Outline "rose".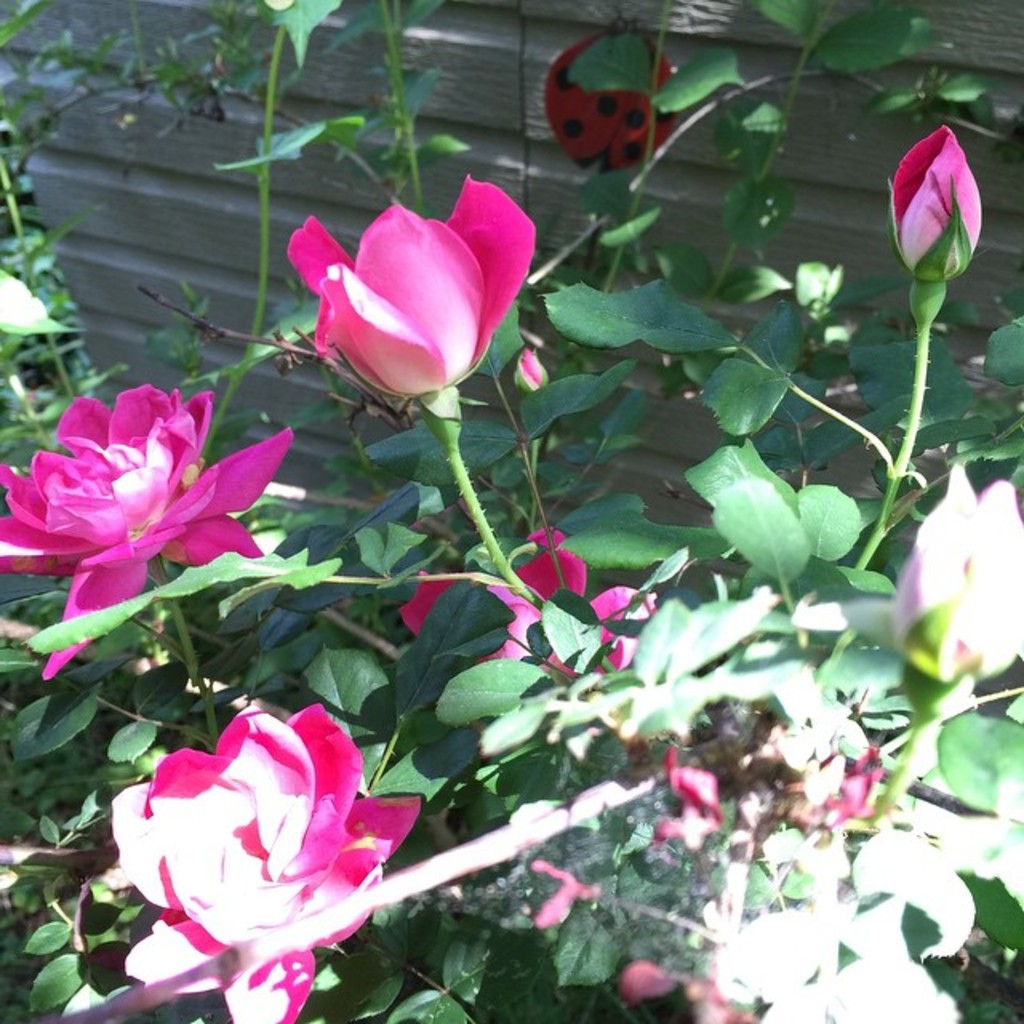
Outline: BBox(293, 171, 533, 392).
